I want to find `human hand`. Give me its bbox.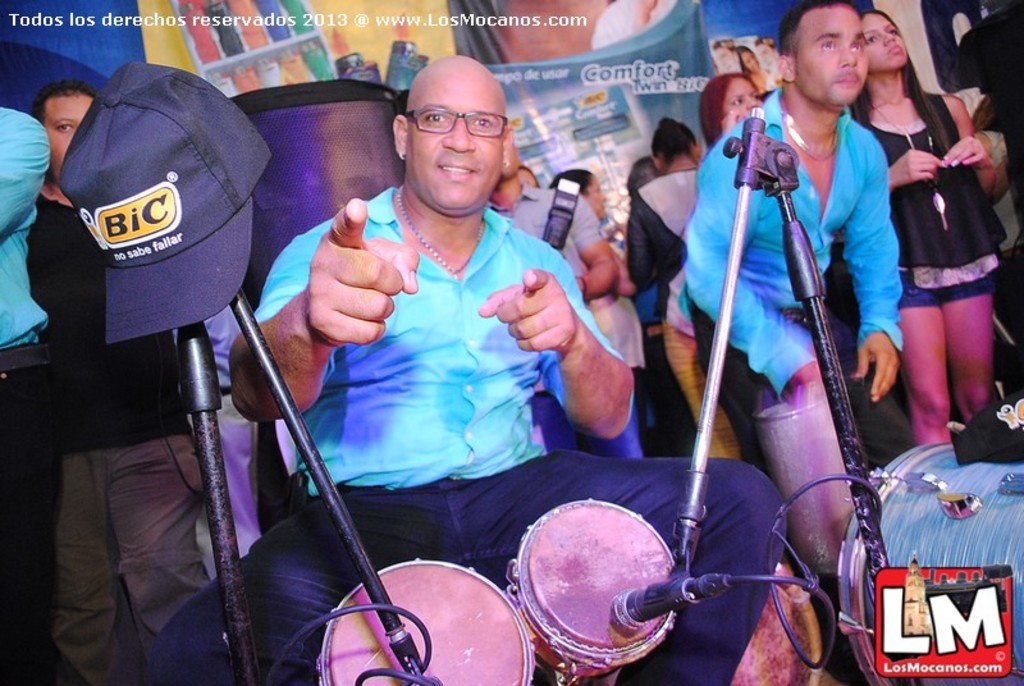
BBox(305, 197, 419, 347).
